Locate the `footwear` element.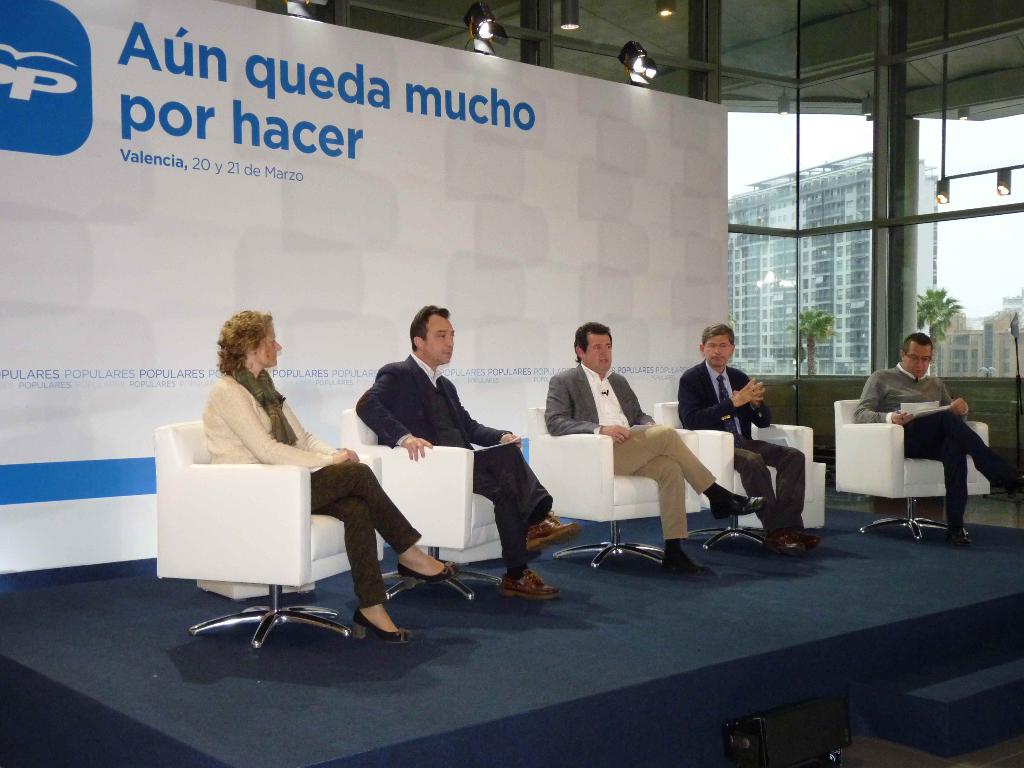
Element bbox: box=[758, 527, 821, 554].
